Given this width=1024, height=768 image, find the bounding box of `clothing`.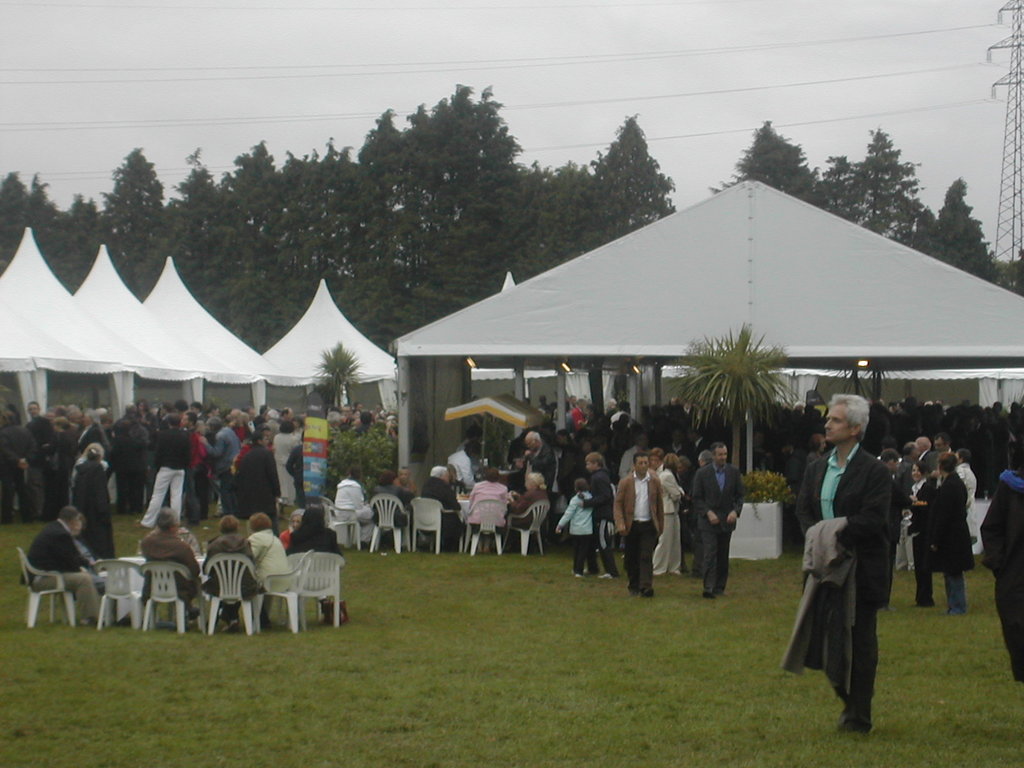
pyautogui.locateOnScreen(651, 474, 680, 570).
